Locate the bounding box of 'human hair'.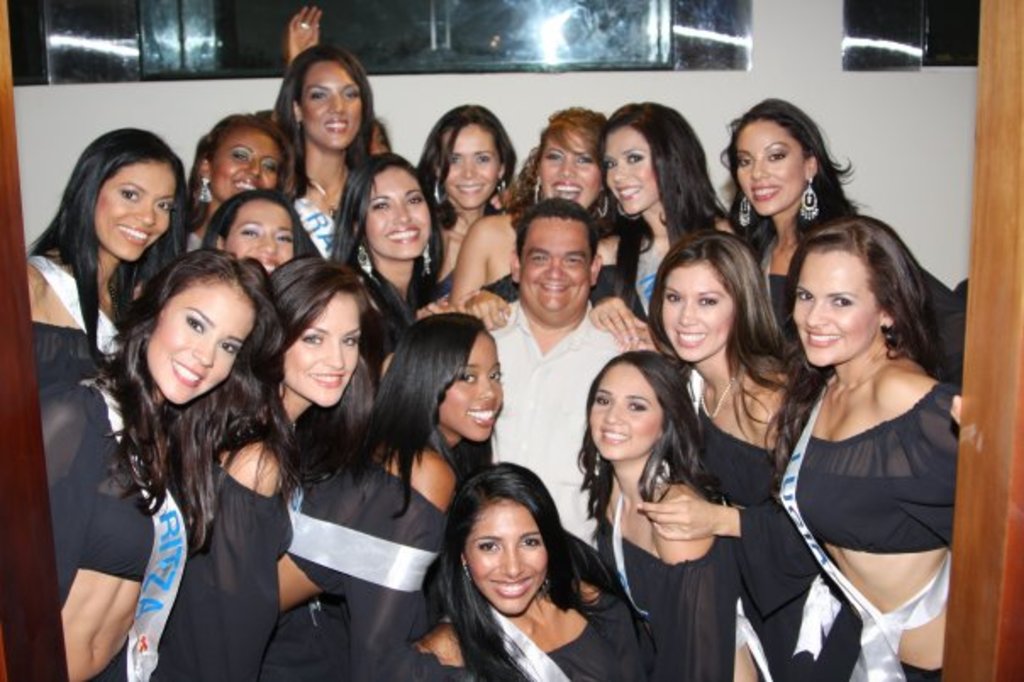
Bounding box: <region>248, 253, 378, 526</region>.
